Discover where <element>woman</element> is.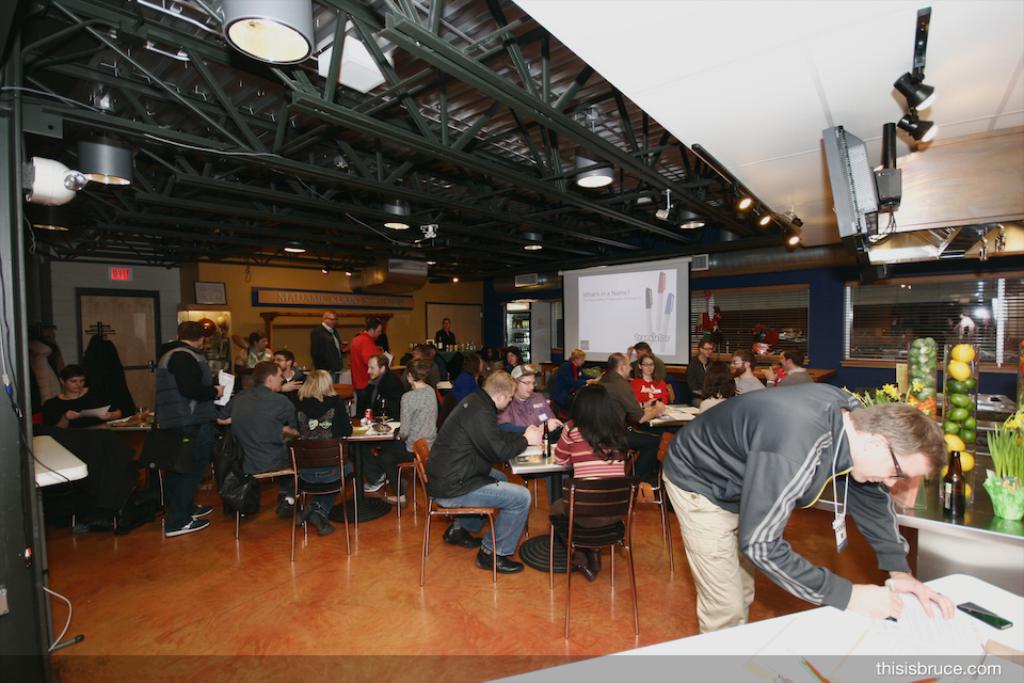
Discovered at [39,364,124,523].
